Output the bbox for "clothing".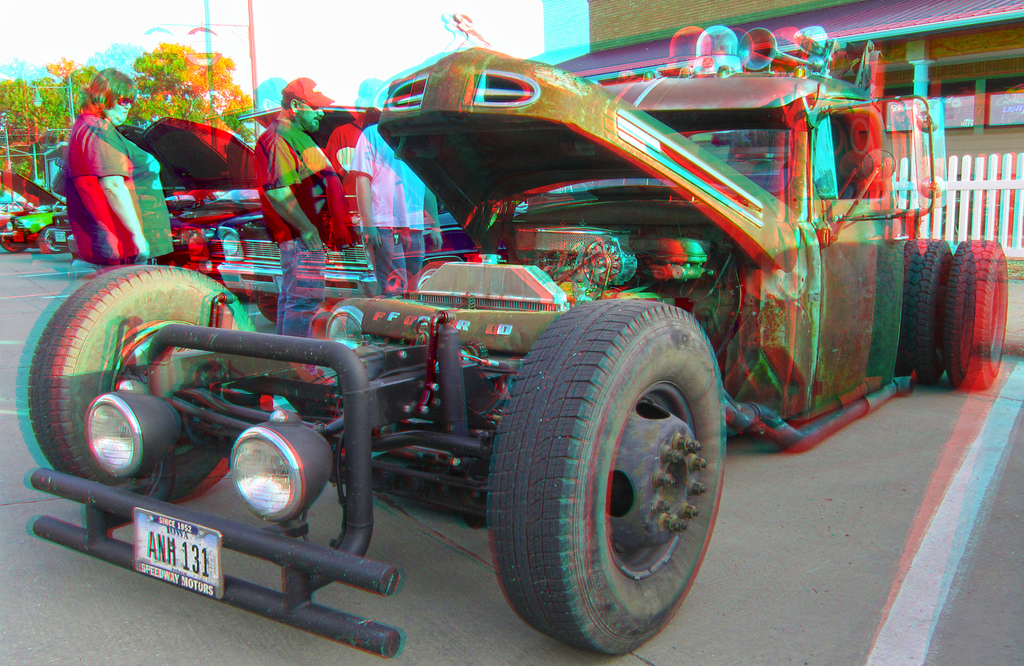
(x1=355, y1=117, x2=435, y2=297).
